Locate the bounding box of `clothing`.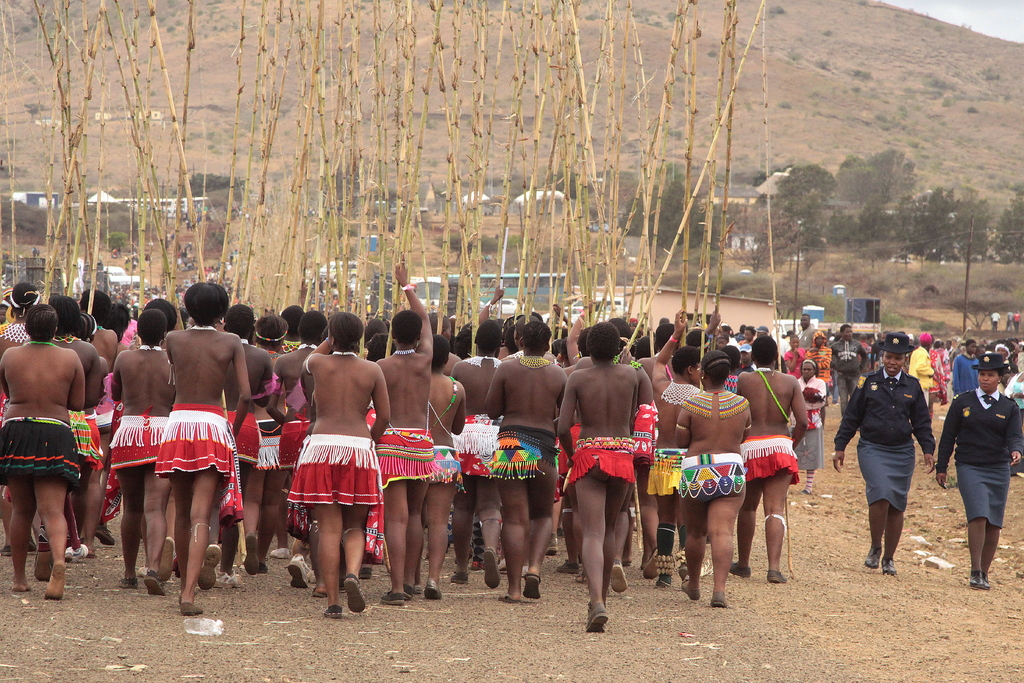
Bounding box: locate(950, 349, 977, 397).
